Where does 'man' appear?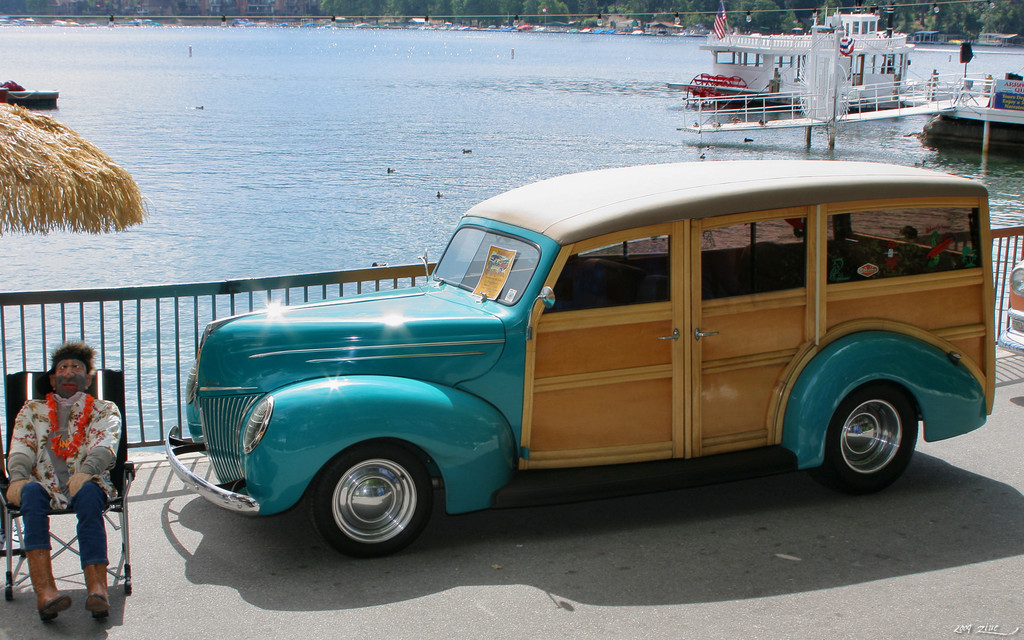
Appears at <bbox>10, 359, 124, 618</bbox>.
